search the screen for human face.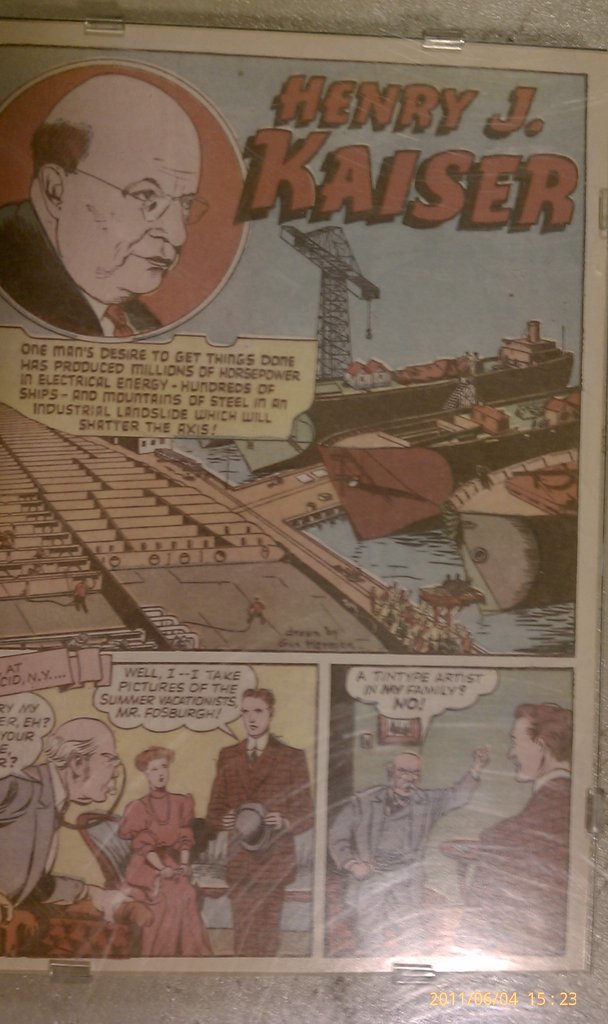
Found at <bbox>59, 119, 199, 295</bbox>.
